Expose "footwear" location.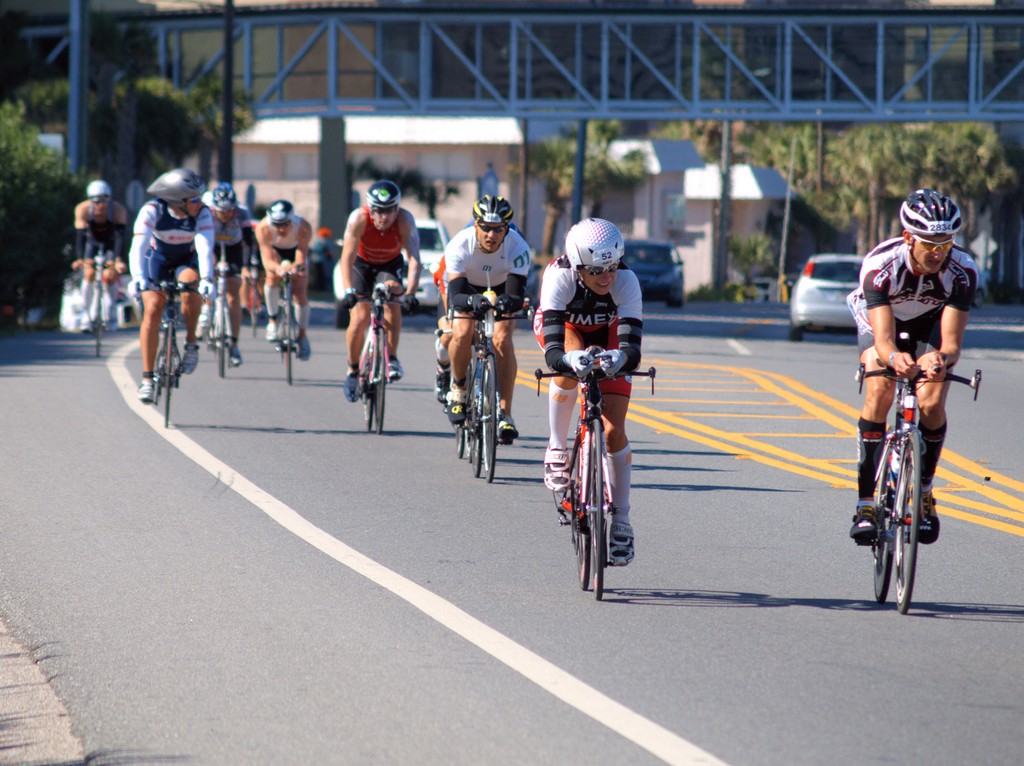
Exposed at 193, 324, 204, 342.
